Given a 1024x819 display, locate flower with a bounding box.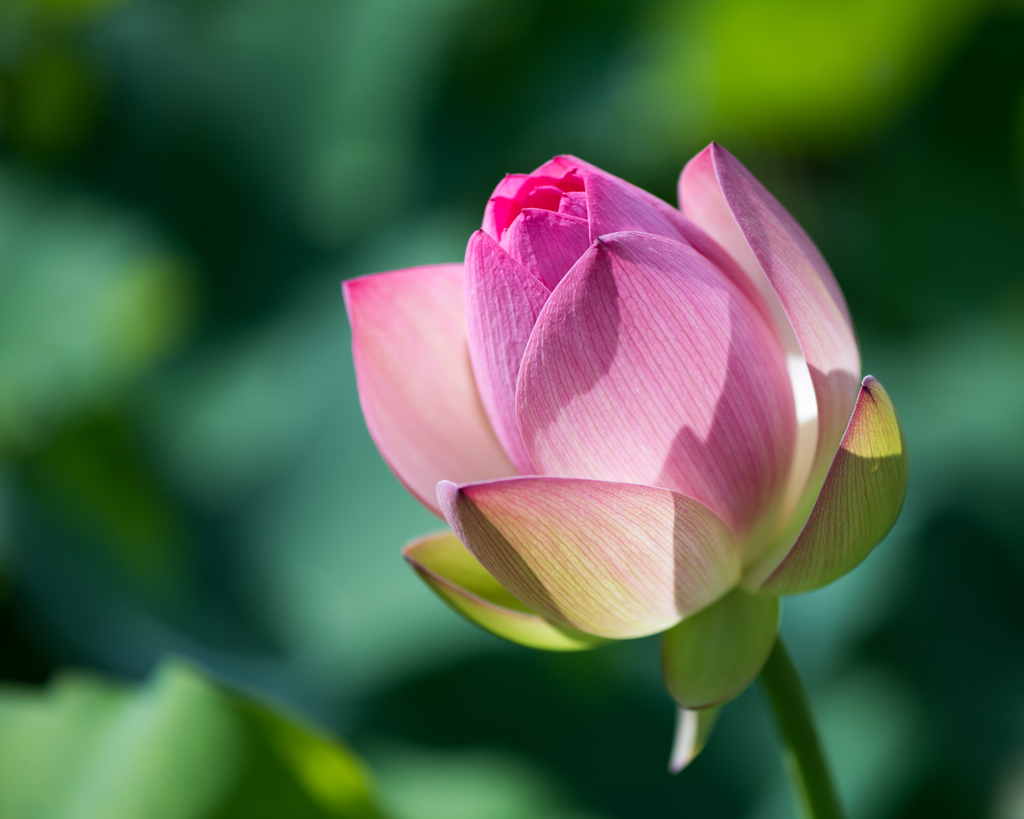
Located: locate(317, 125, 946, 660).
